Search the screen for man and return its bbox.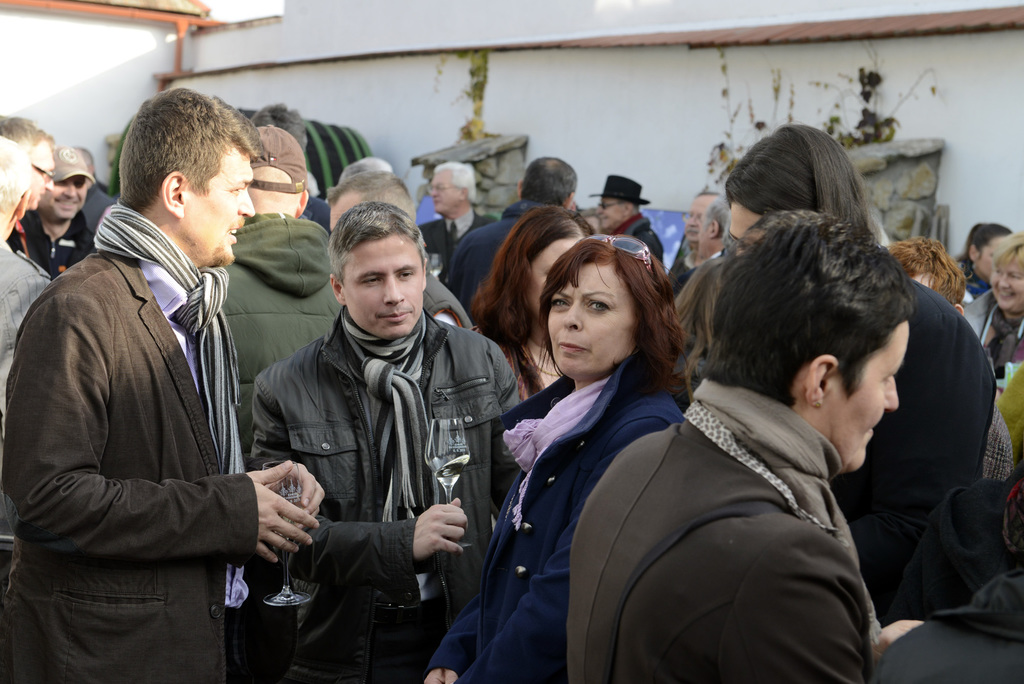
Found: bbox(593, 172, 673, 293).
